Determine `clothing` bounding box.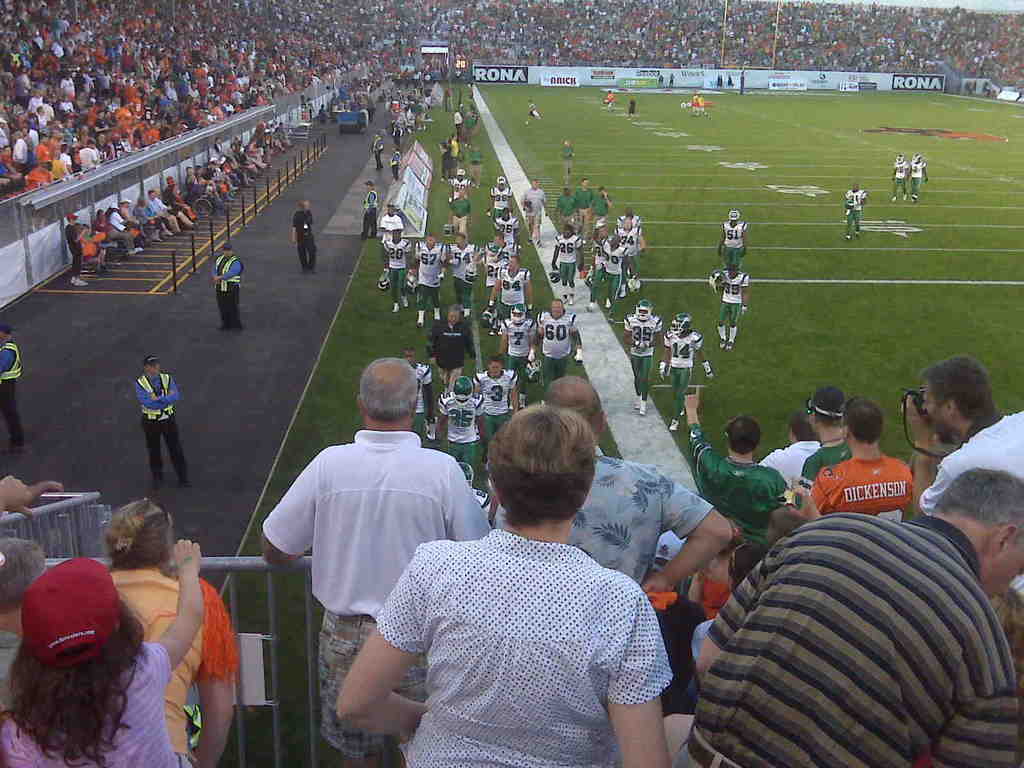
Determined: pyautogui.locateOnScreen(262, 435, 488, 756).
